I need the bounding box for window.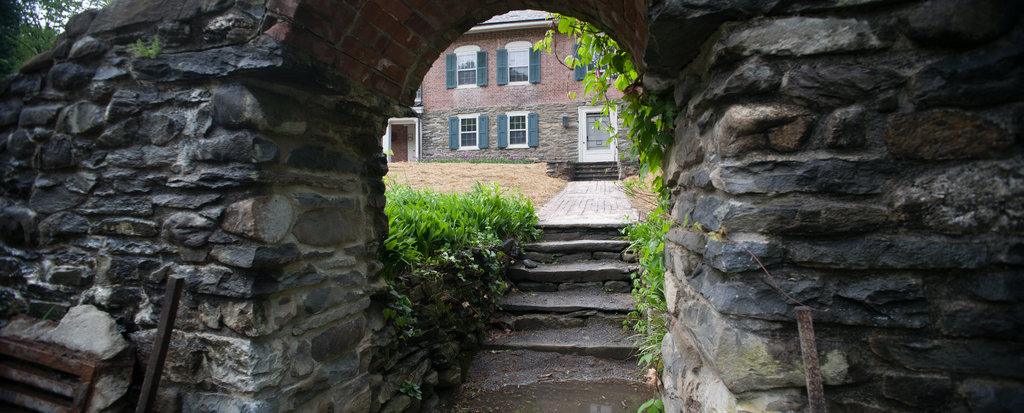
Here it is: {"left": 458, "top": 115, "right": 477, "bottom": 149}.
